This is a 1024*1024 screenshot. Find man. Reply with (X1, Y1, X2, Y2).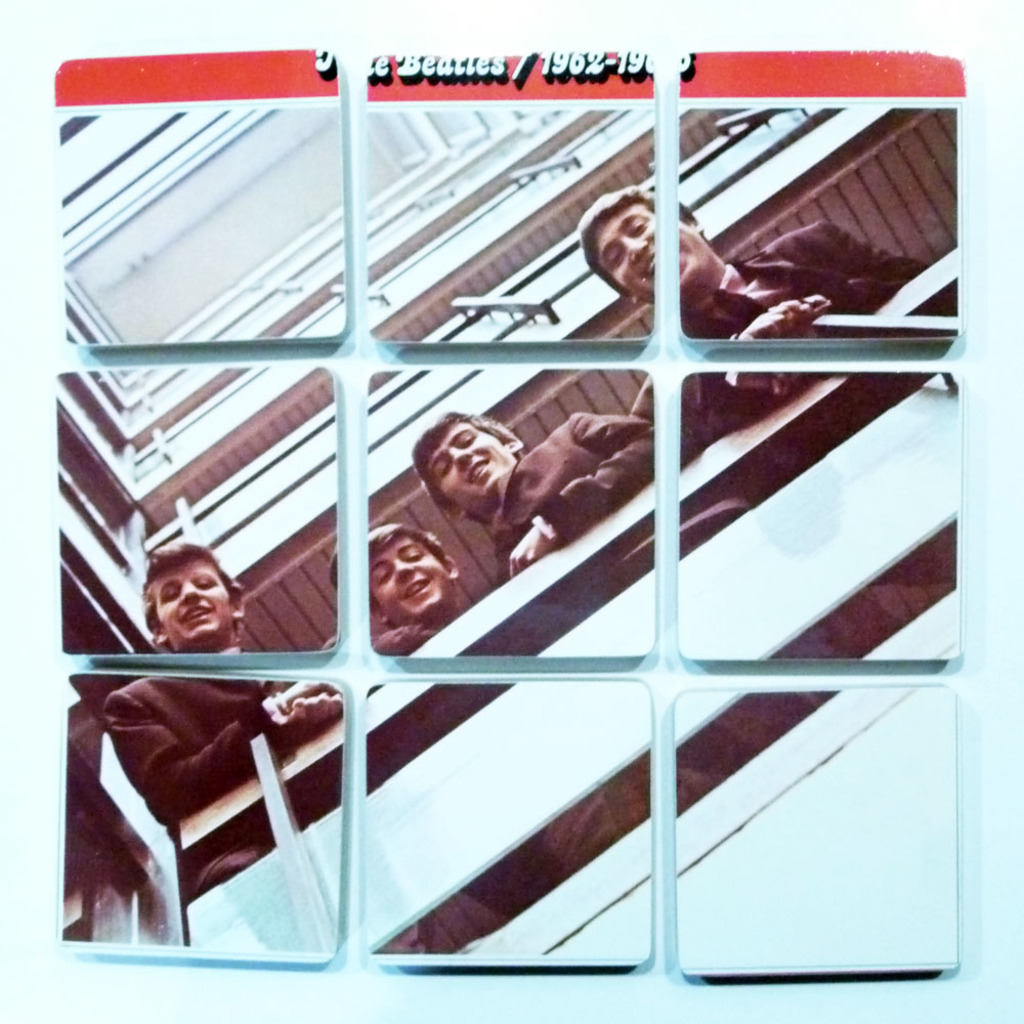
(401, 407, 668, 571).
